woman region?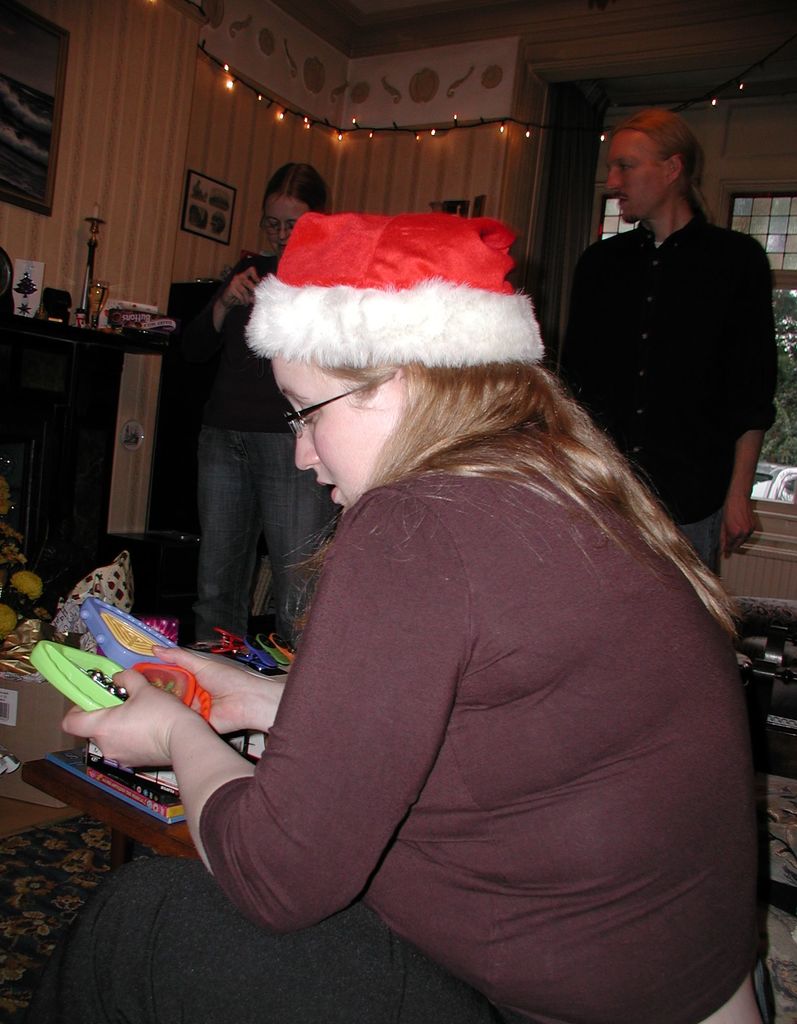
181, 163, 349, 662
